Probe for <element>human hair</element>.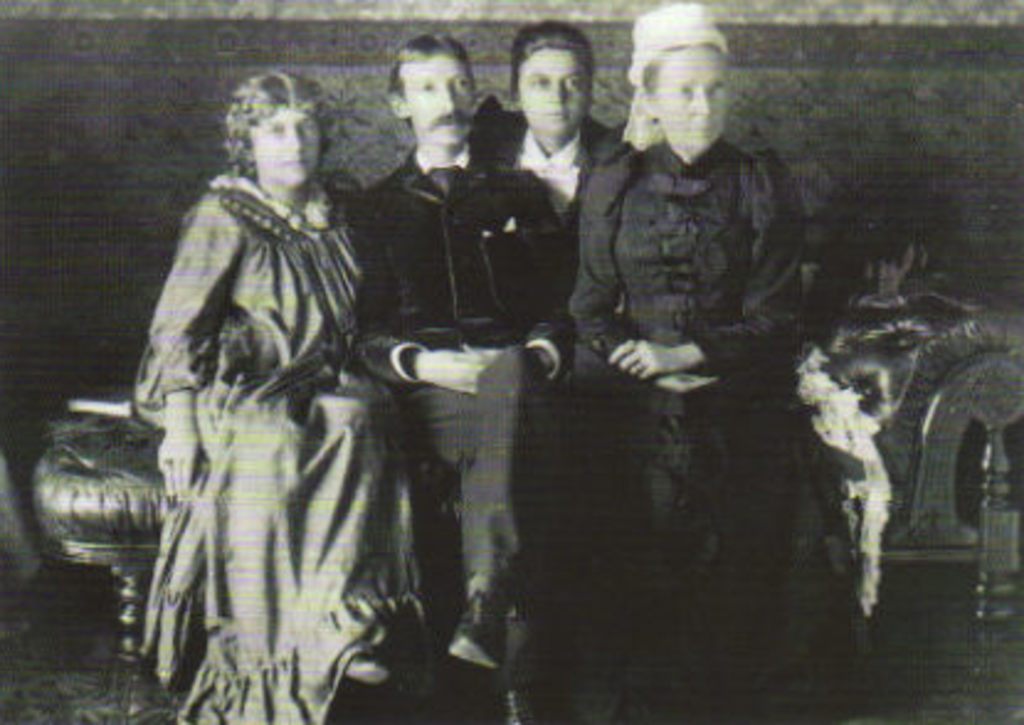
Probe result: box(387, 32, 476, 133).
